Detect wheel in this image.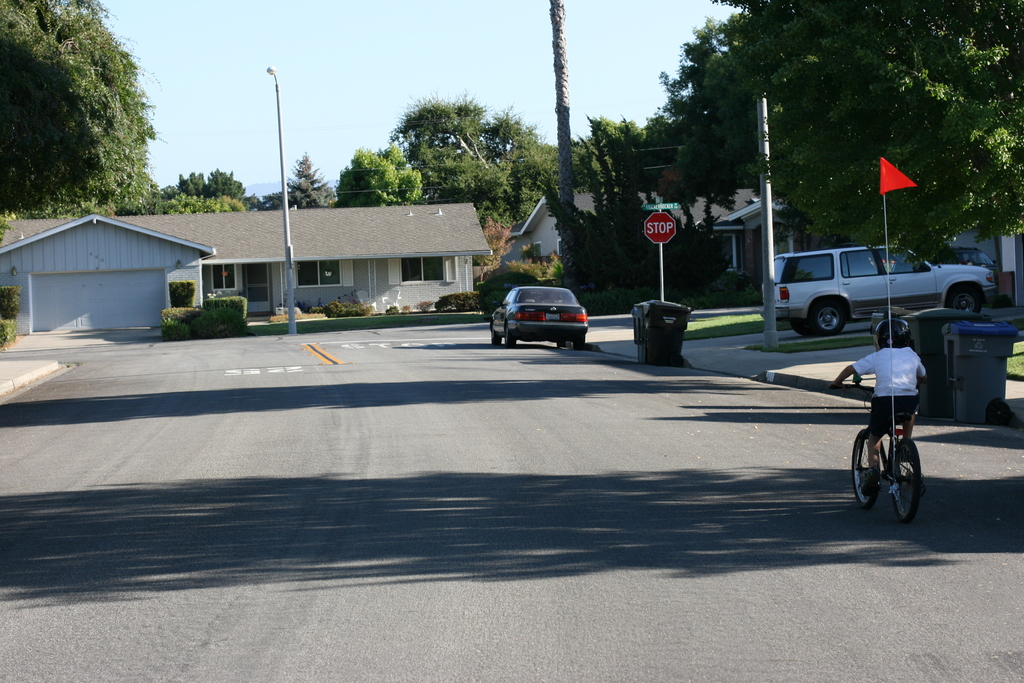
Detection: x1=850 y1=432 x2=891 y2=509.
